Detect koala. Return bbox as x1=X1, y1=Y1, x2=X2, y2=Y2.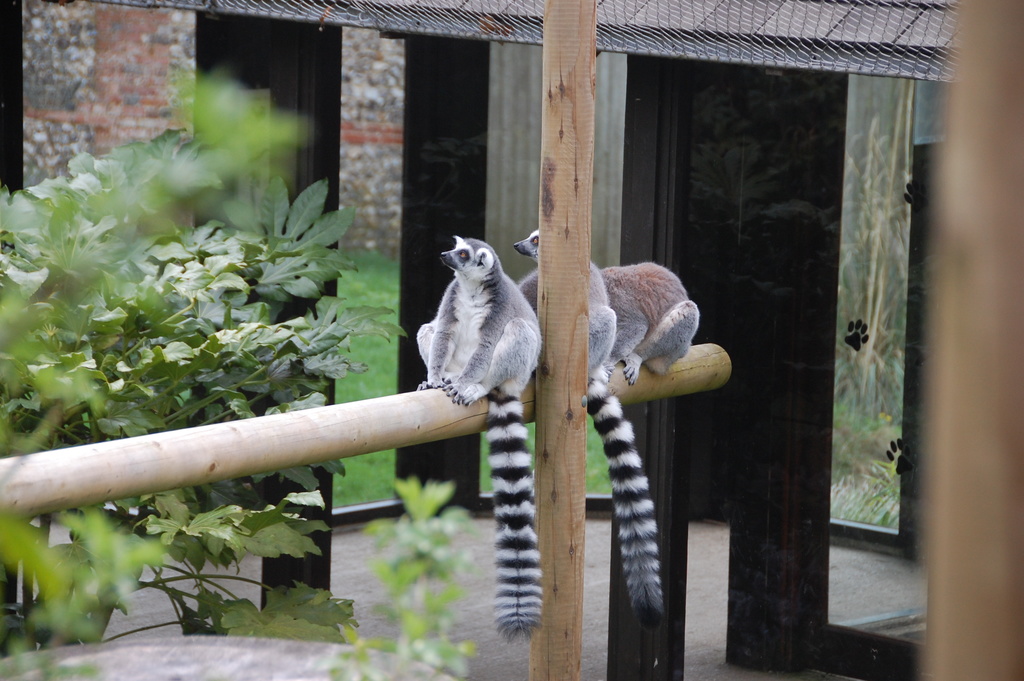
x1=601, y1=259, x2=698, y2=381.
